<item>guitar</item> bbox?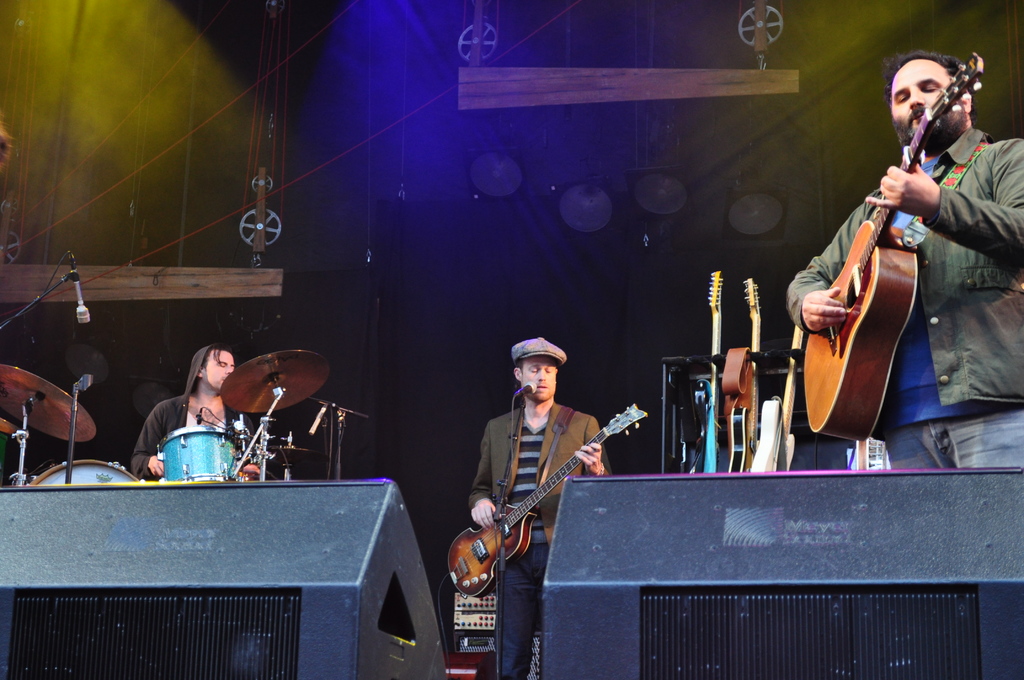
<bbox>729, 281, 758, 479</bbox>
